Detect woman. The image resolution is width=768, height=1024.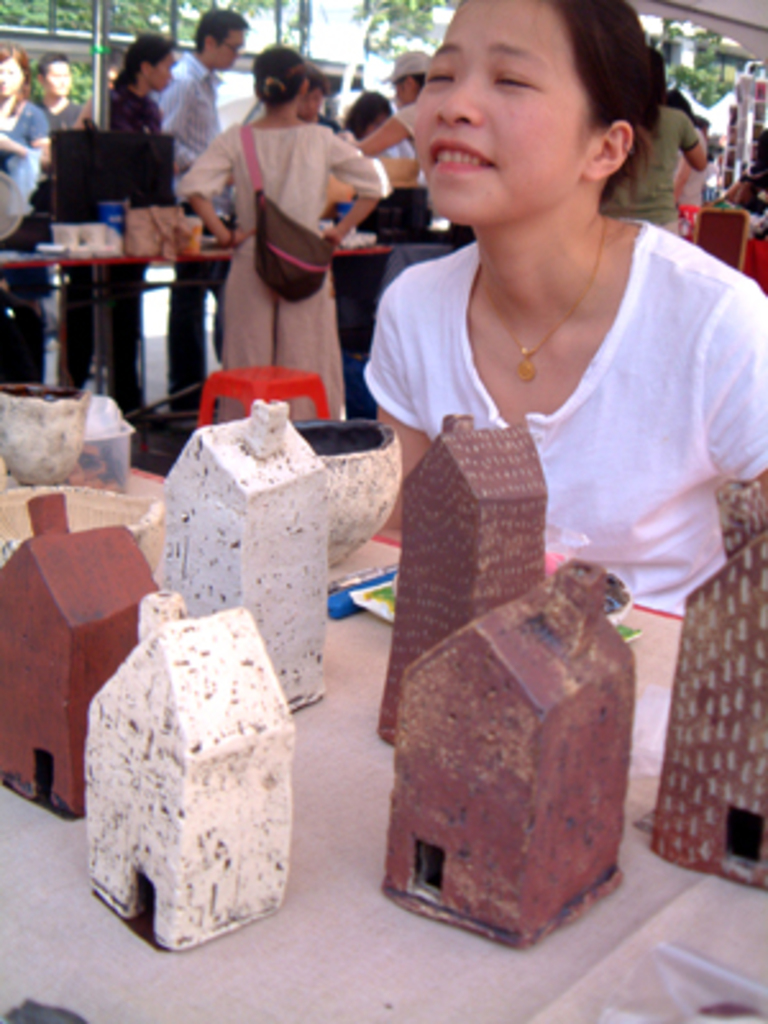
bbox=(182, 44, 392, 428).
